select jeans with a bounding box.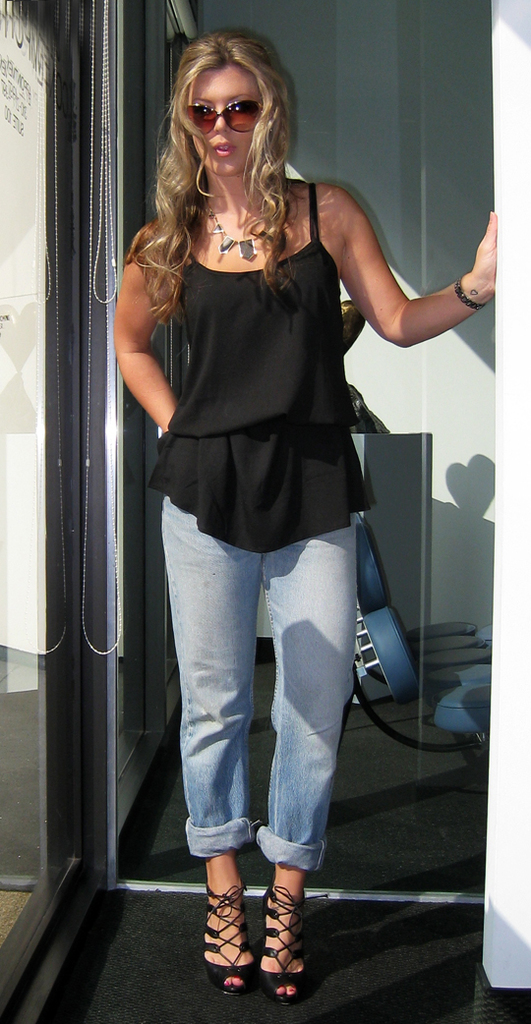
[157,471,374,902].
